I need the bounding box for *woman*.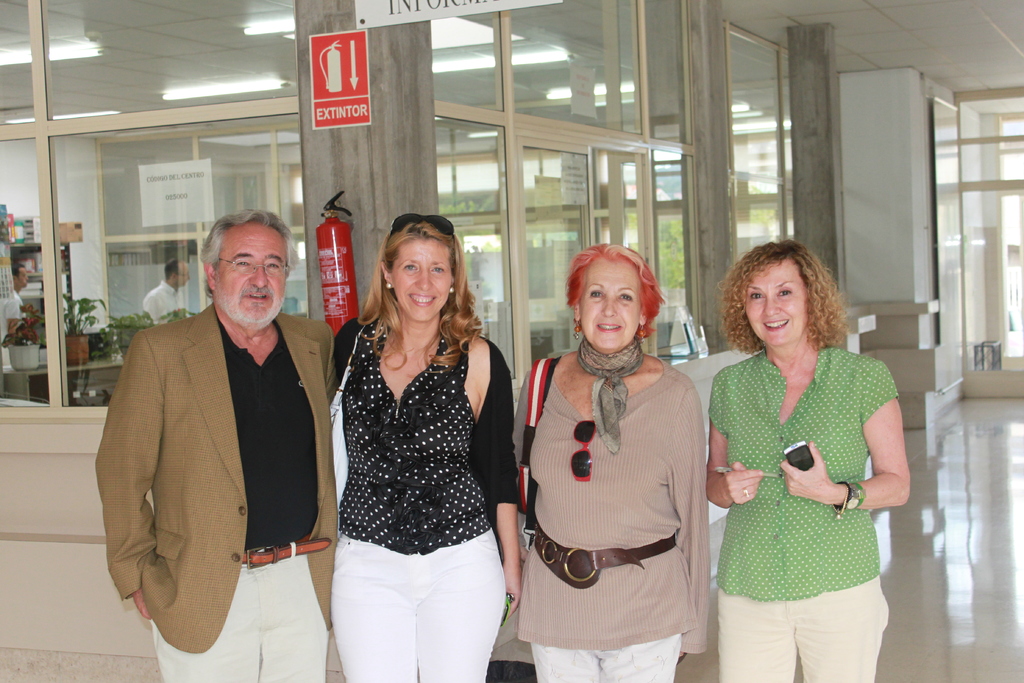
Here it is: box=[513, 241, 710, 682].
